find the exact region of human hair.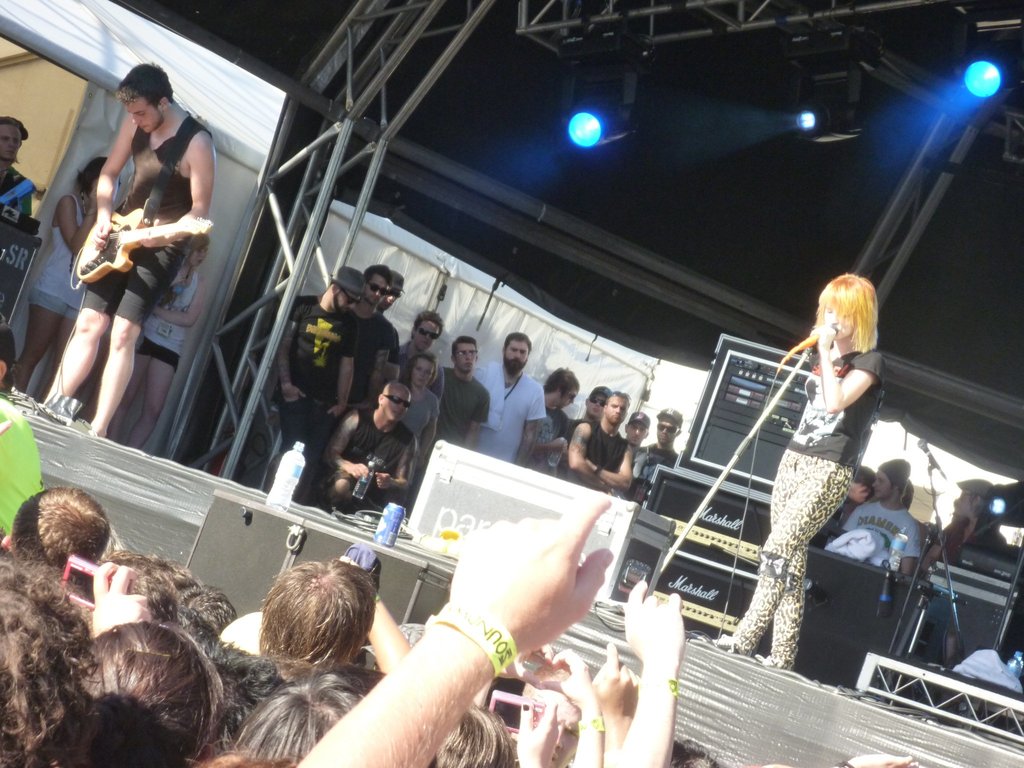
Exact region: <region>79, 159, 123, 193</region>.
